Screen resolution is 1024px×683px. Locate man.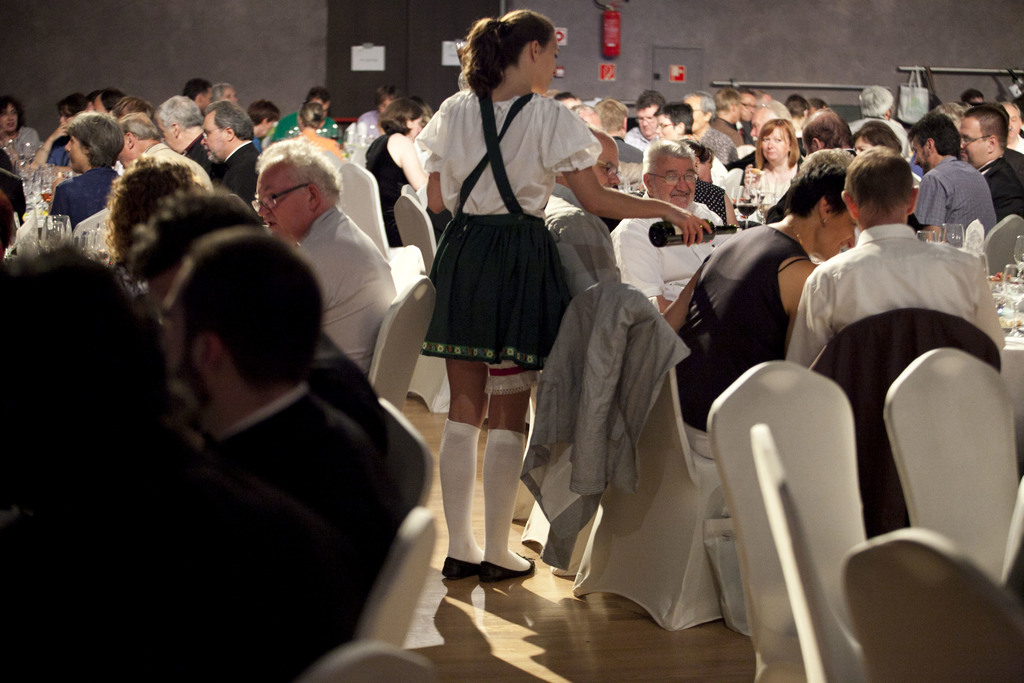
bbox=[336, 81, 388, 160].
